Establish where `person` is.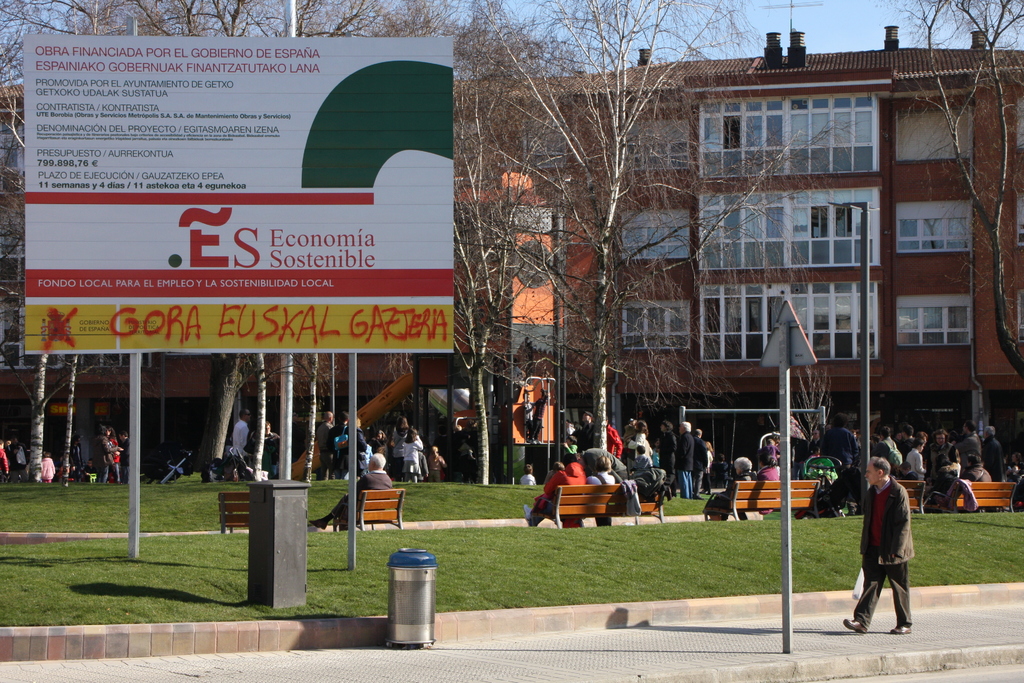
Established at BBox(98, 424, 128, 488).
